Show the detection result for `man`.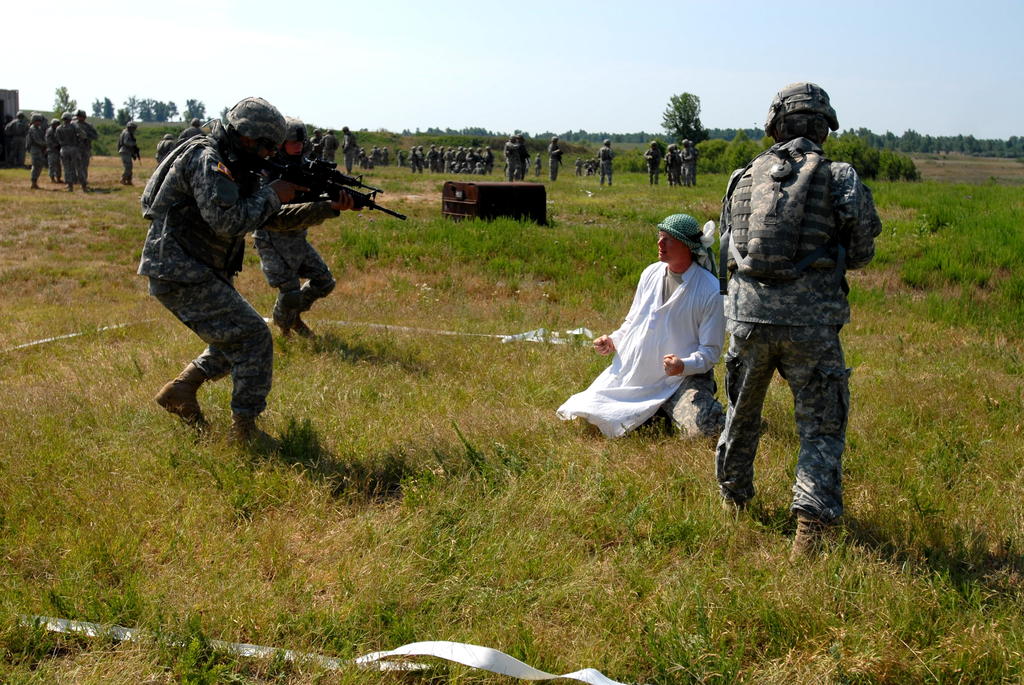
<box>587,155,589,175</box>.
